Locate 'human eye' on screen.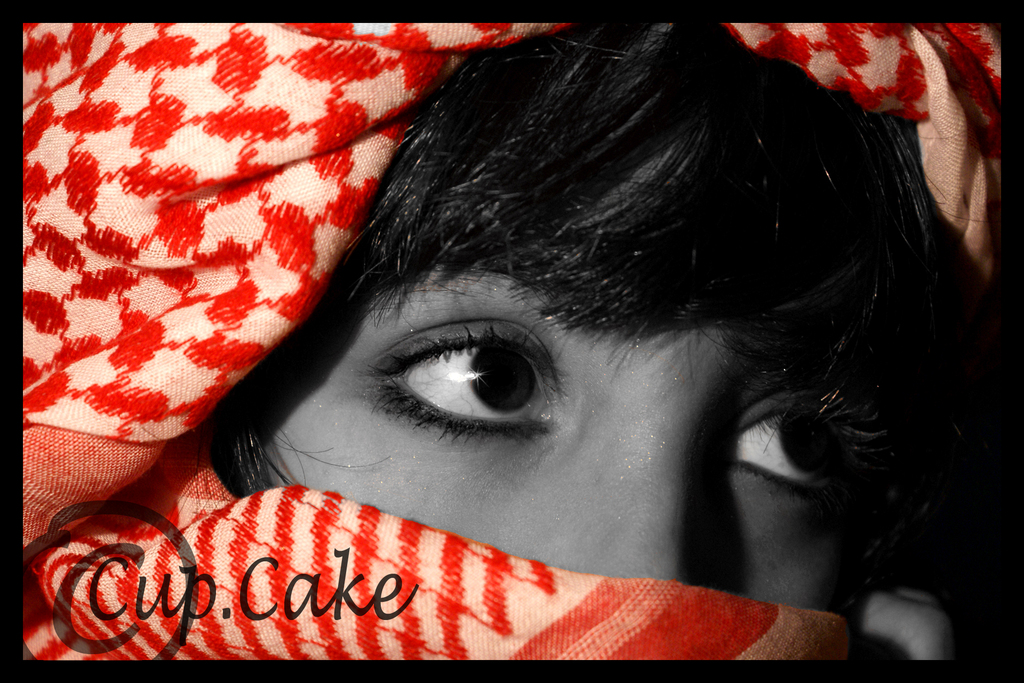
On screen at pyautogui.locateOnScreen(699, 378, 881, 517).
